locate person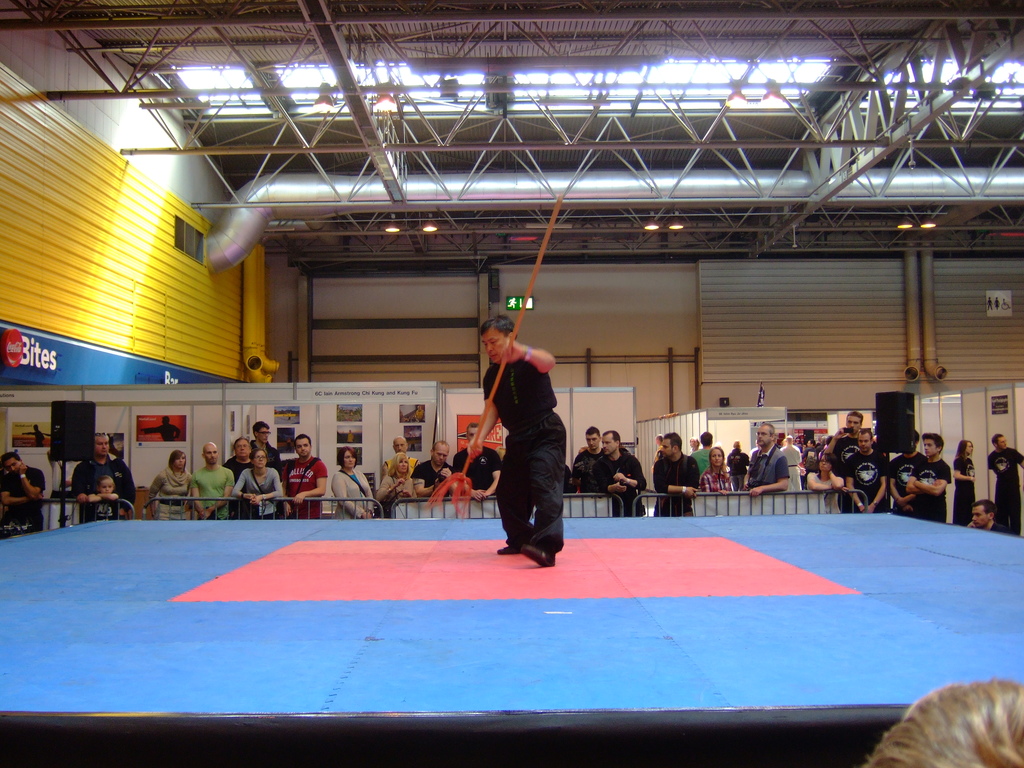
left=334, top=443, right=372, bottom=516
